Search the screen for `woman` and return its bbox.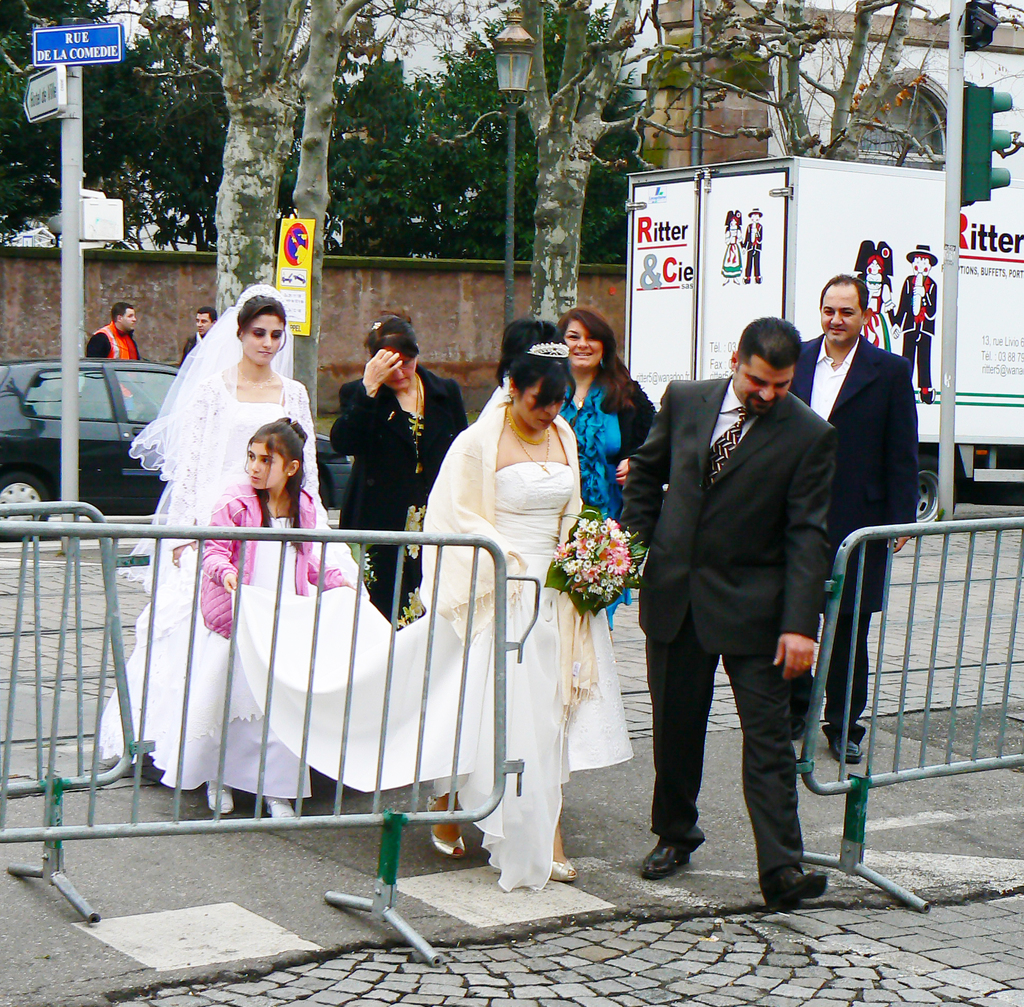
Found: <region>722, 207, 745, 286</region>.
